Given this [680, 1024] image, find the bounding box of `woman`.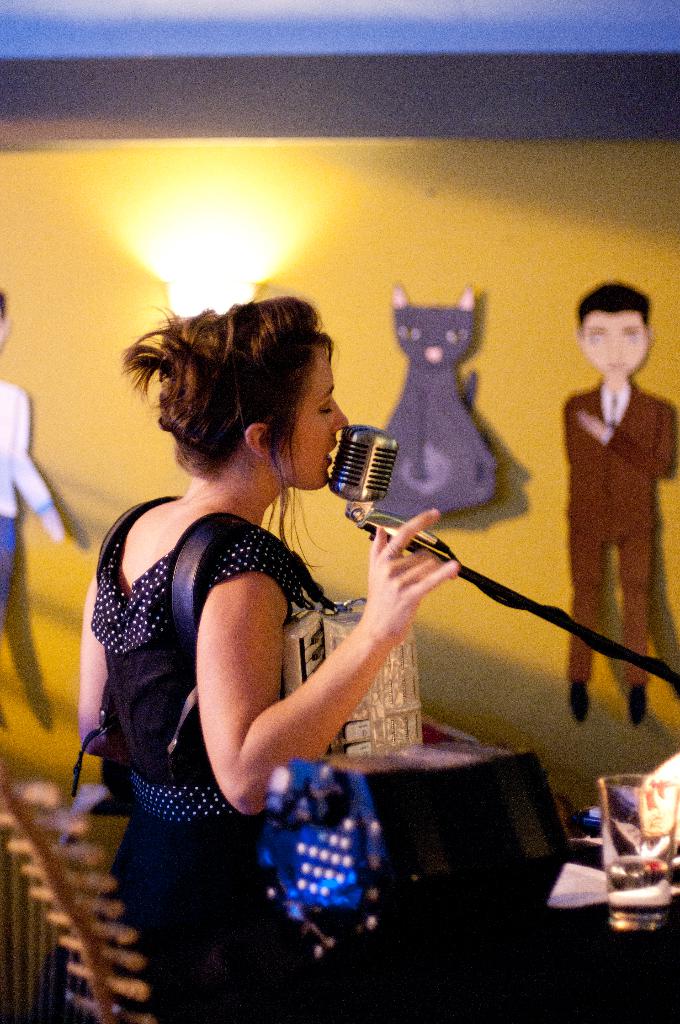
rect(72, 296, 464, 1022).
